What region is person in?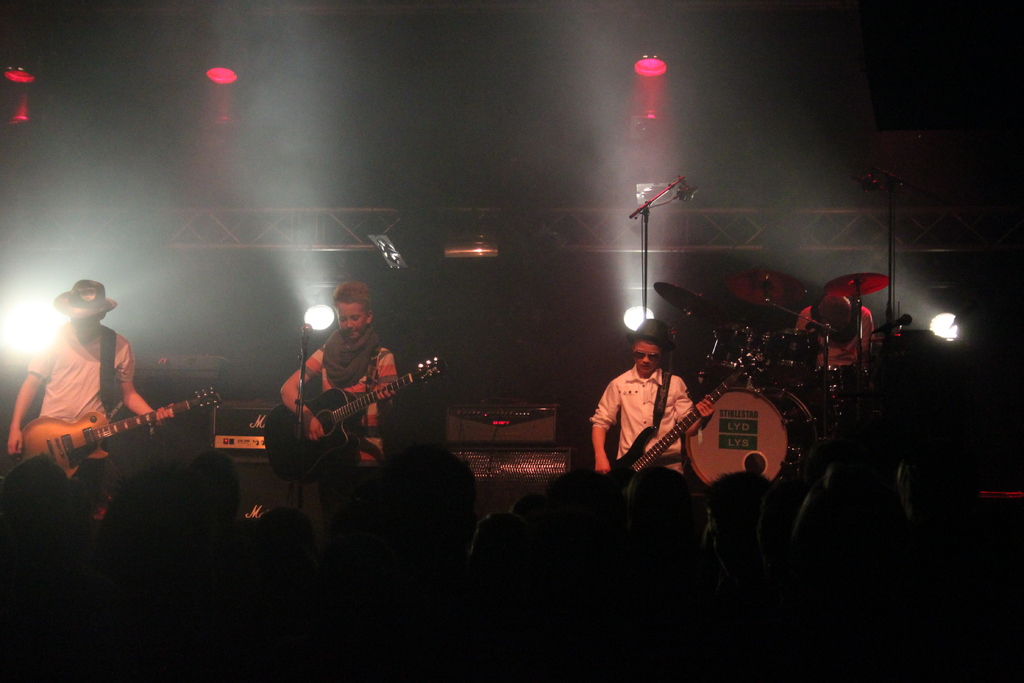
278,279,405,463.
